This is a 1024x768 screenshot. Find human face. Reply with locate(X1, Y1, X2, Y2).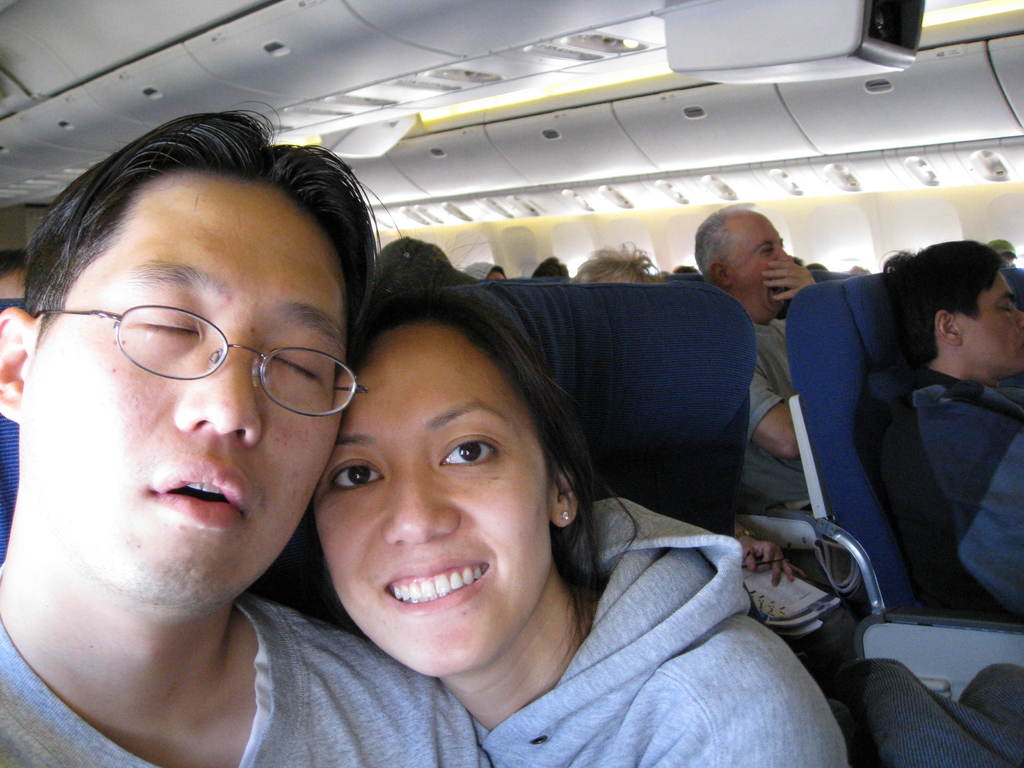
locate(311, 319, 548, 674).
